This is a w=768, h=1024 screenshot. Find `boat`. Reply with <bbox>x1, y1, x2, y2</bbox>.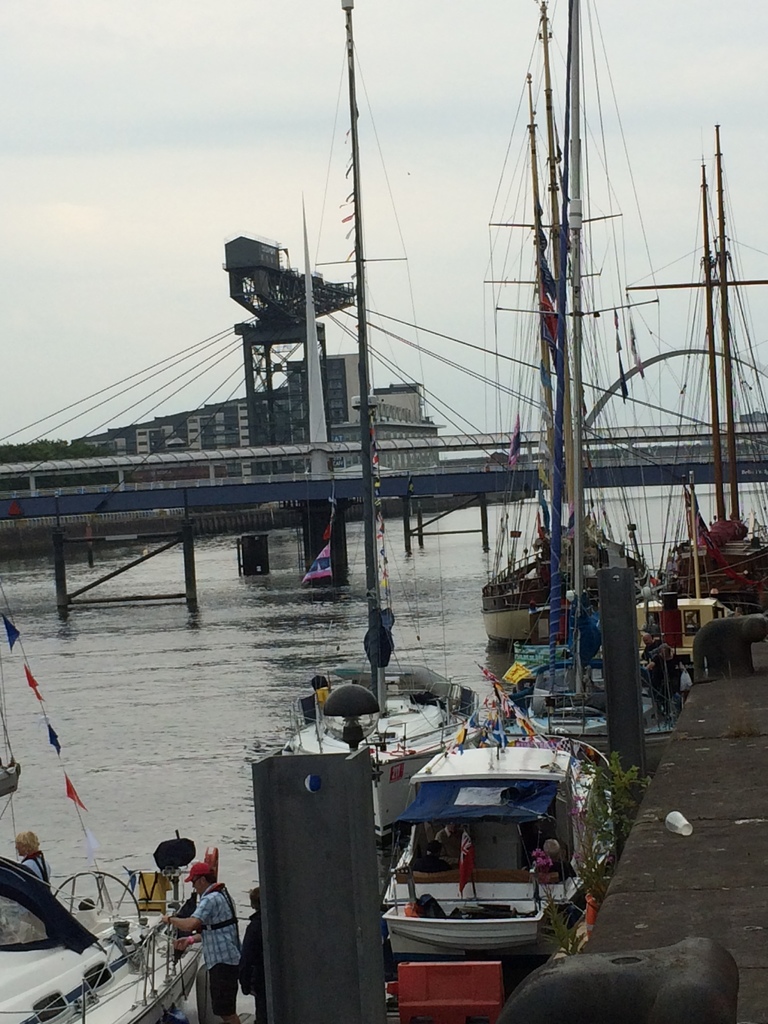
<bbox>282, 0, 484, 854</bbox>.
